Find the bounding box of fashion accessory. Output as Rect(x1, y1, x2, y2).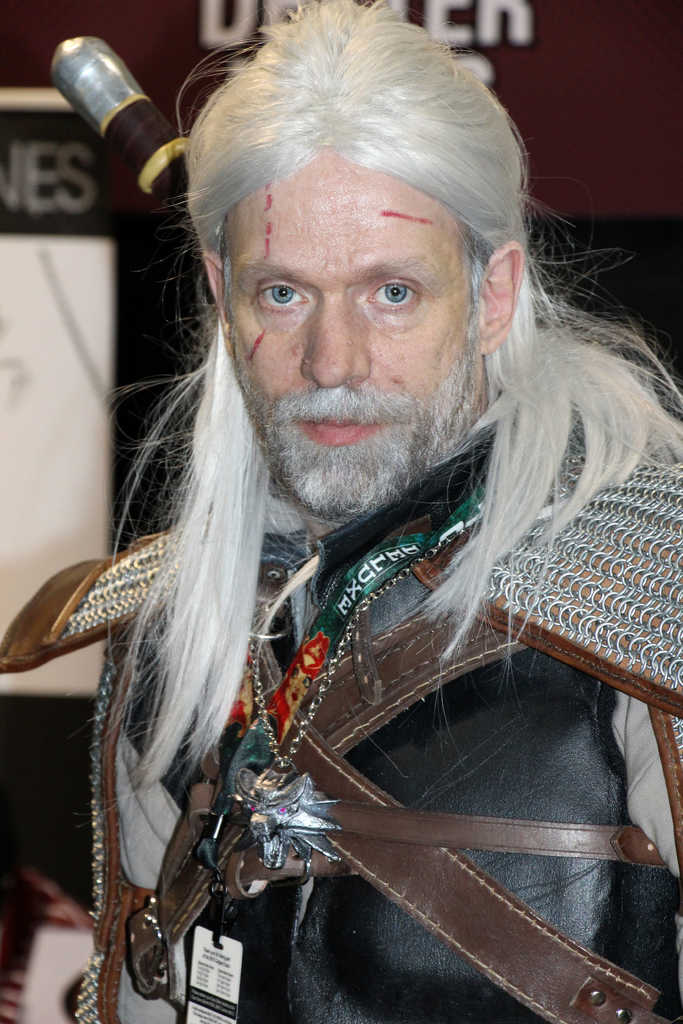
Rect(238, 521, 463, 874).
